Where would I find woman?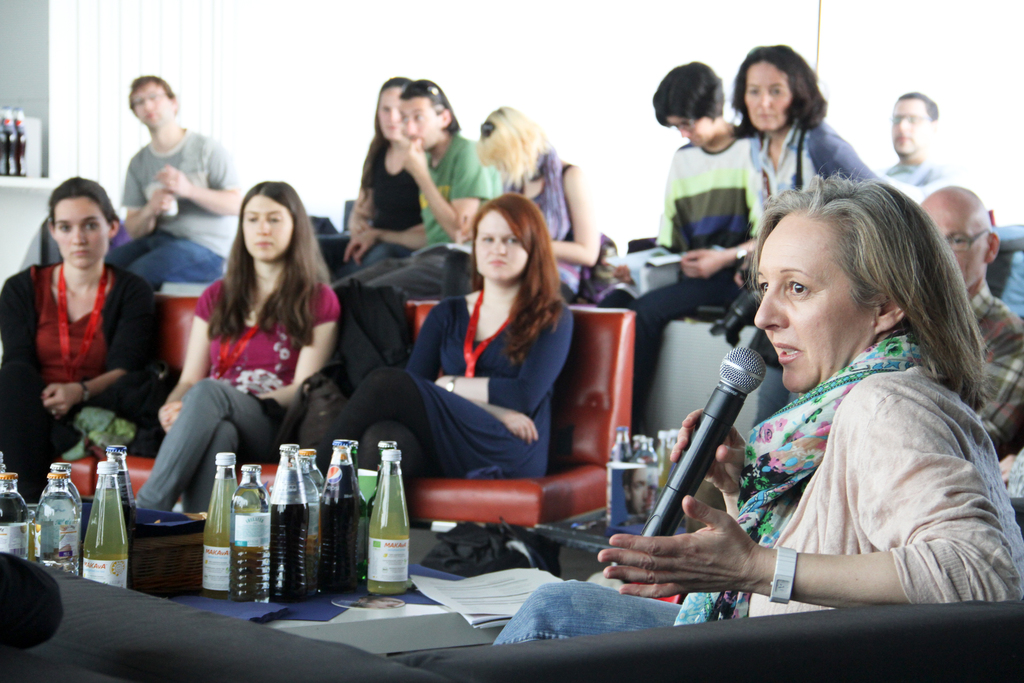
At rect(465, 101, 594, 313).
